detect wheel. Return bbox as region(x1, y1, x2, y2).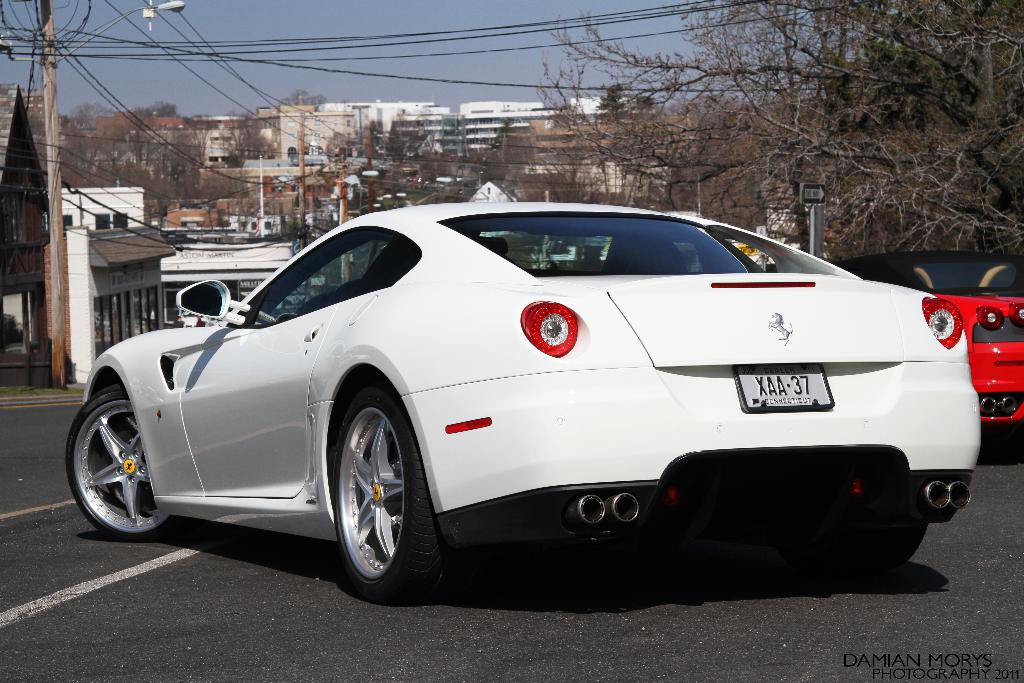
region(64, 384, 185, 545).
